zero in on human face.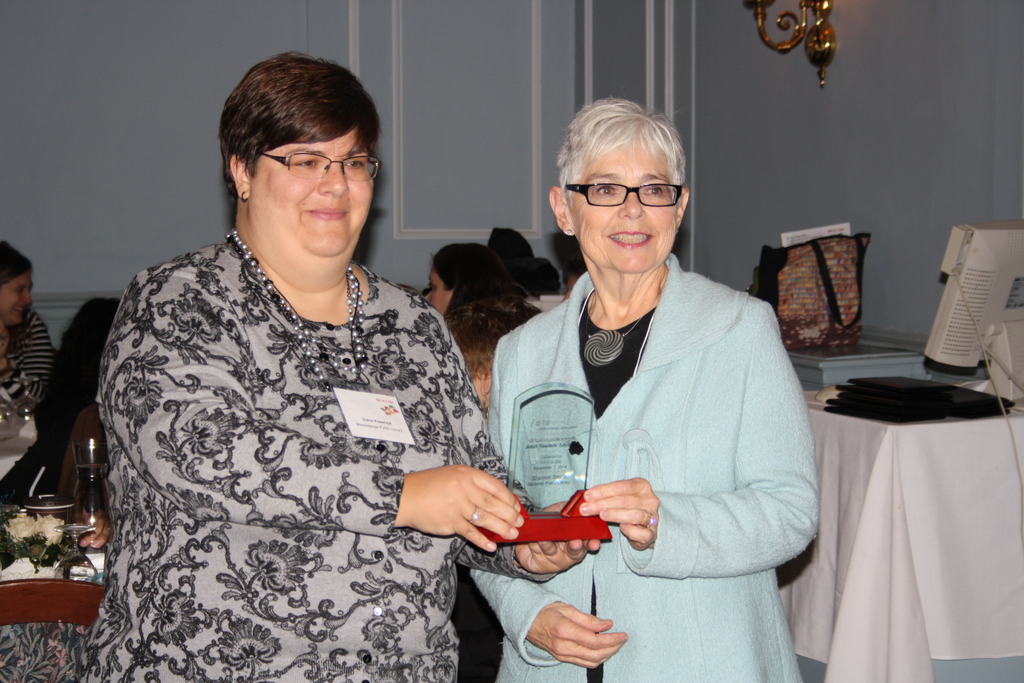
Zeroed in: bbox=(569, 145, 675, 272).
